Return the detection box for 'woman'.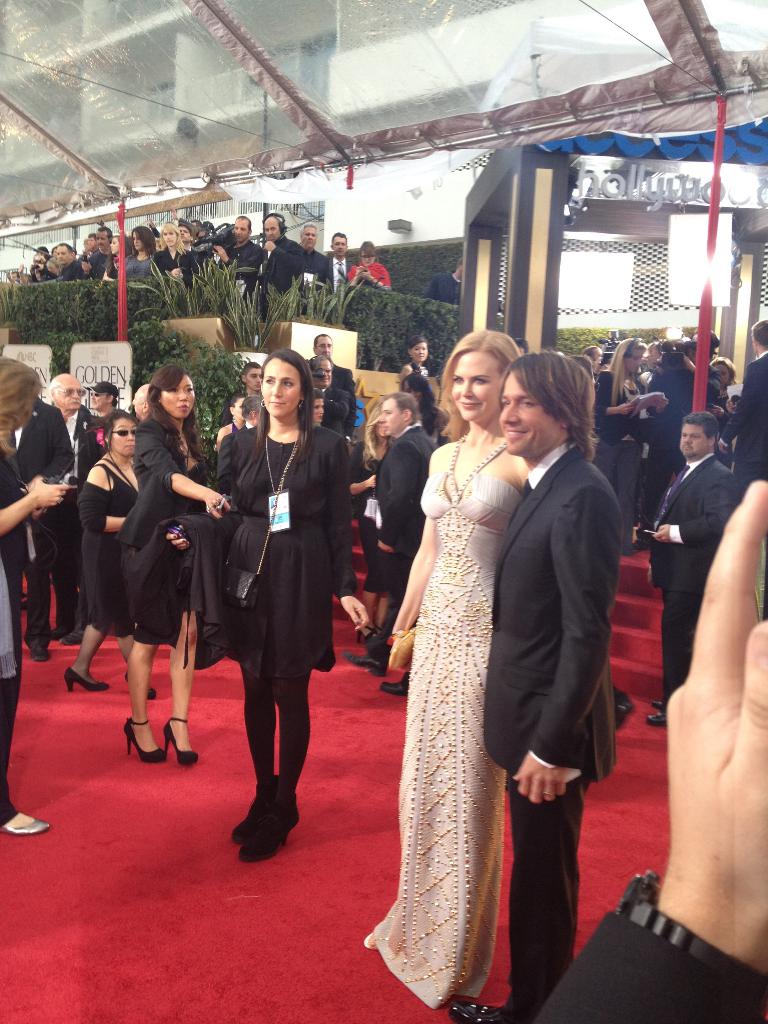
x1=350, y1=241, x2=388, y2=292.
